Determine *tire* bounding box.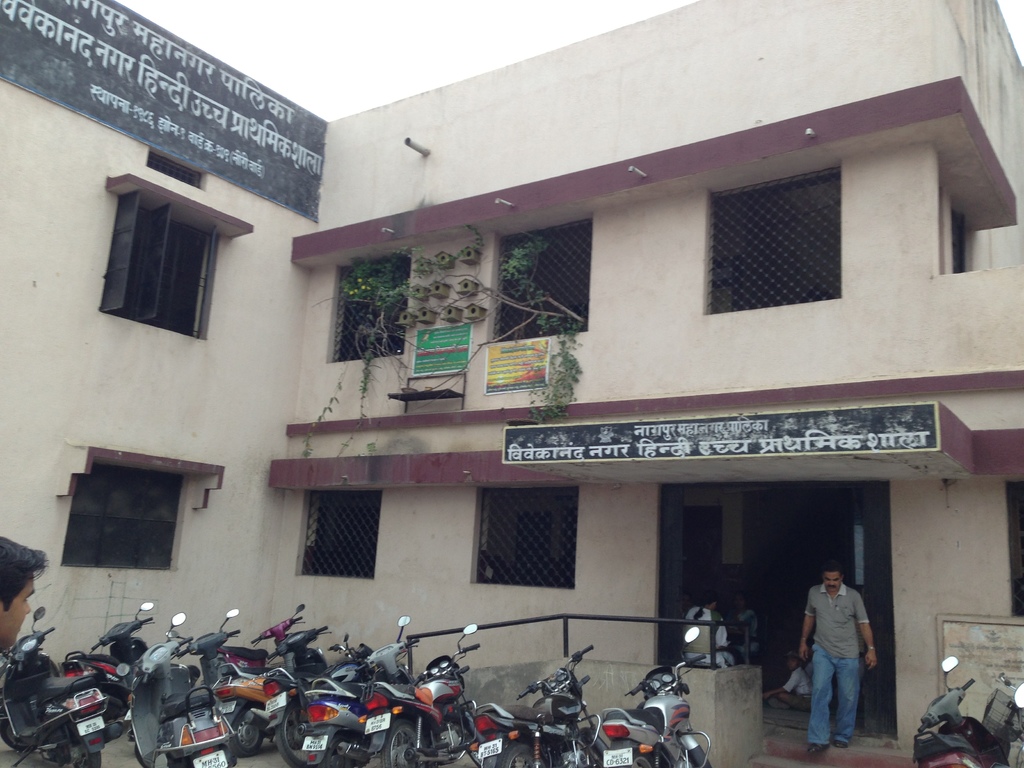
Determined: {"left": 628, "top": 752, "right": 653, "bottom": 767}.
